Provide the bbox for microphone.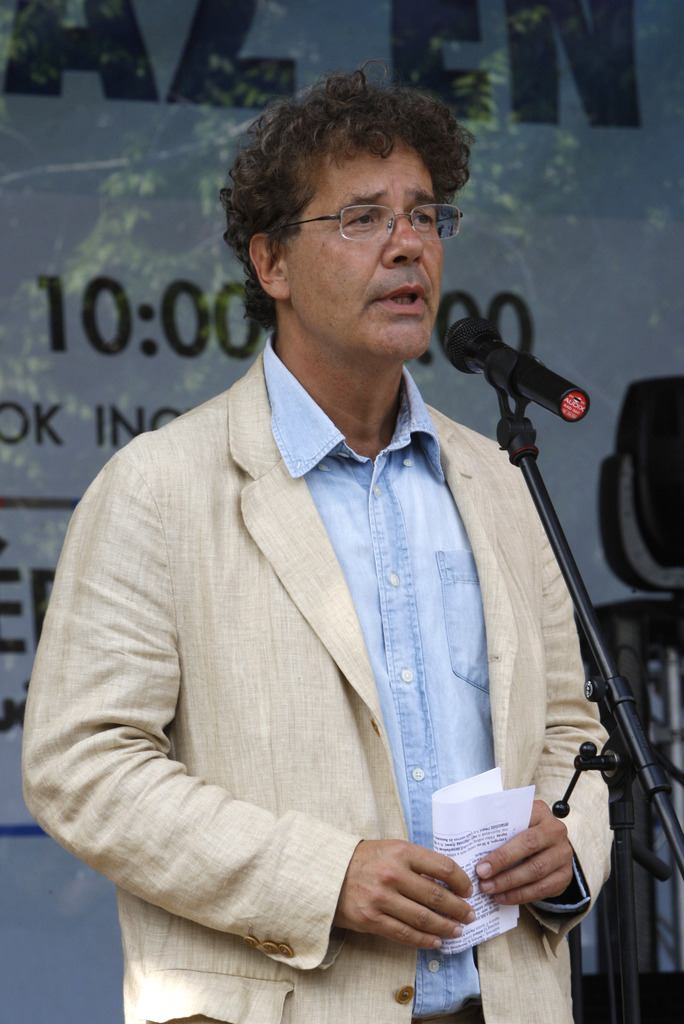
box=[448, 303, 589, 422].
